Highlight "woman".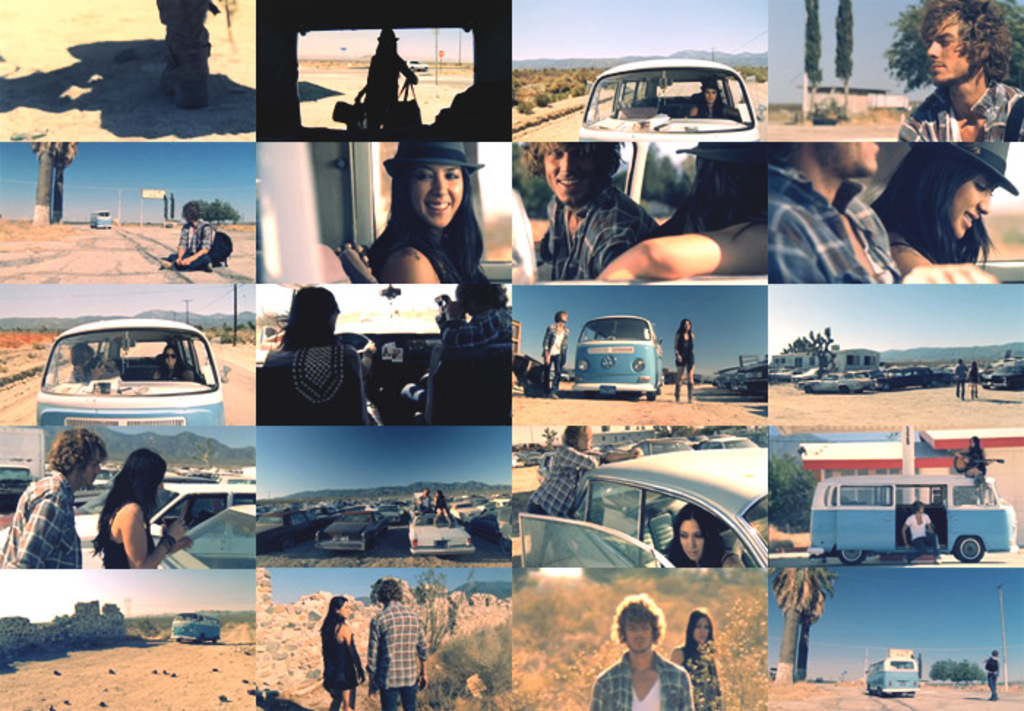
Highlighted region: detection(334, 139, 496, 294).
